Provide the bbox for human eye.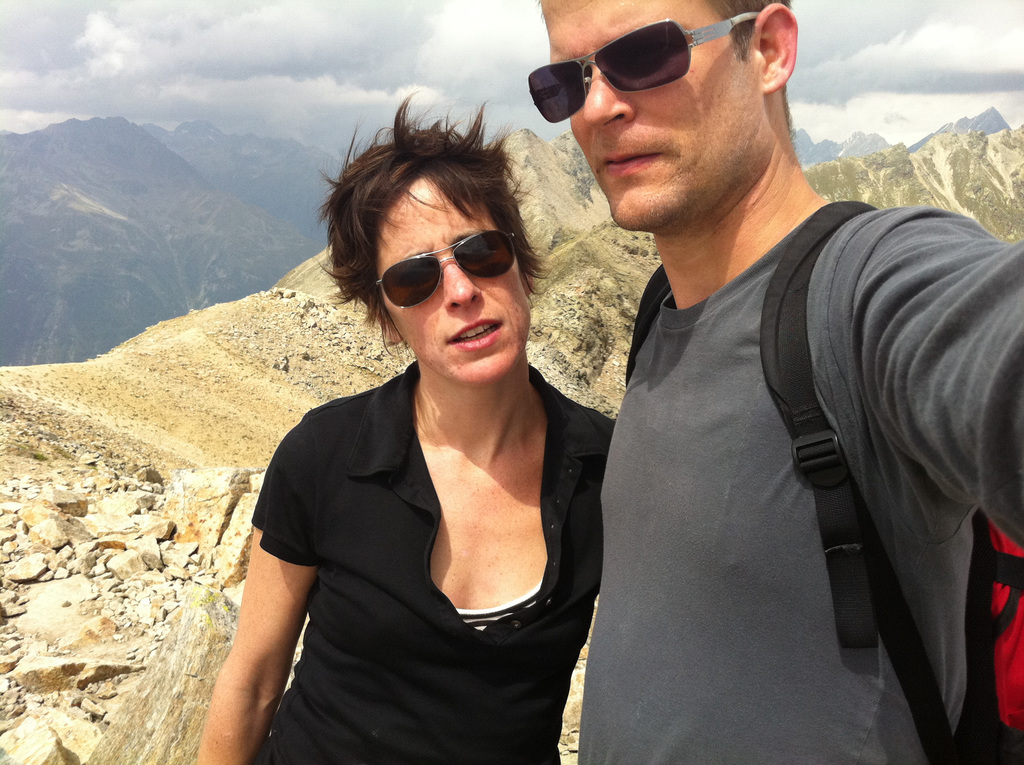
{"x1": 630, "y1": 42, "x2": 675, "y2": 62}.
